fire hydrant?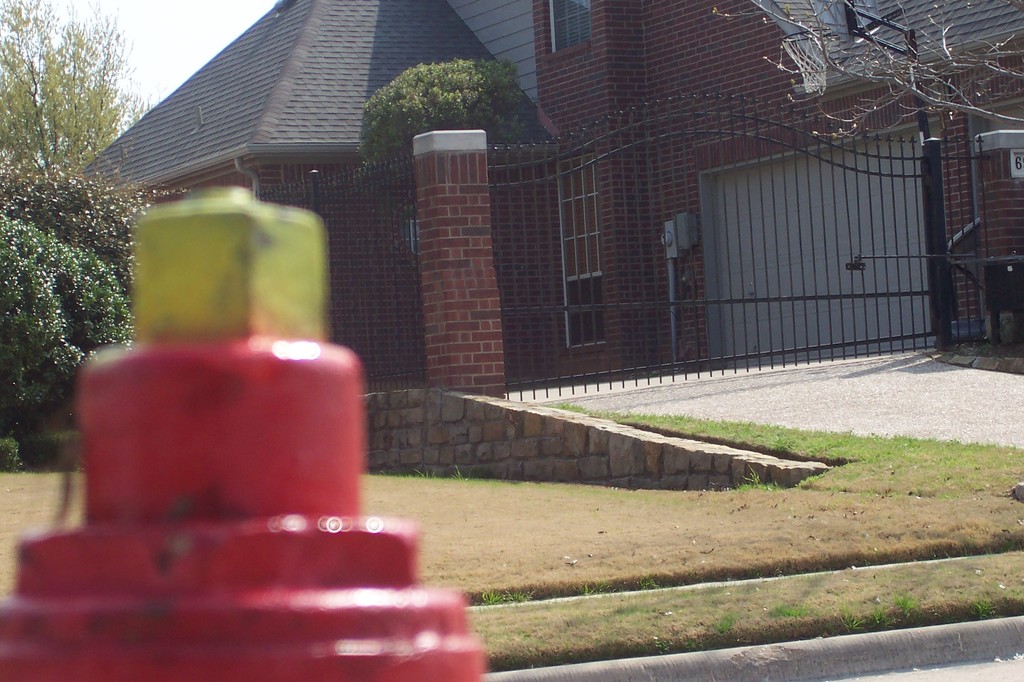
(3,186,489,681)
